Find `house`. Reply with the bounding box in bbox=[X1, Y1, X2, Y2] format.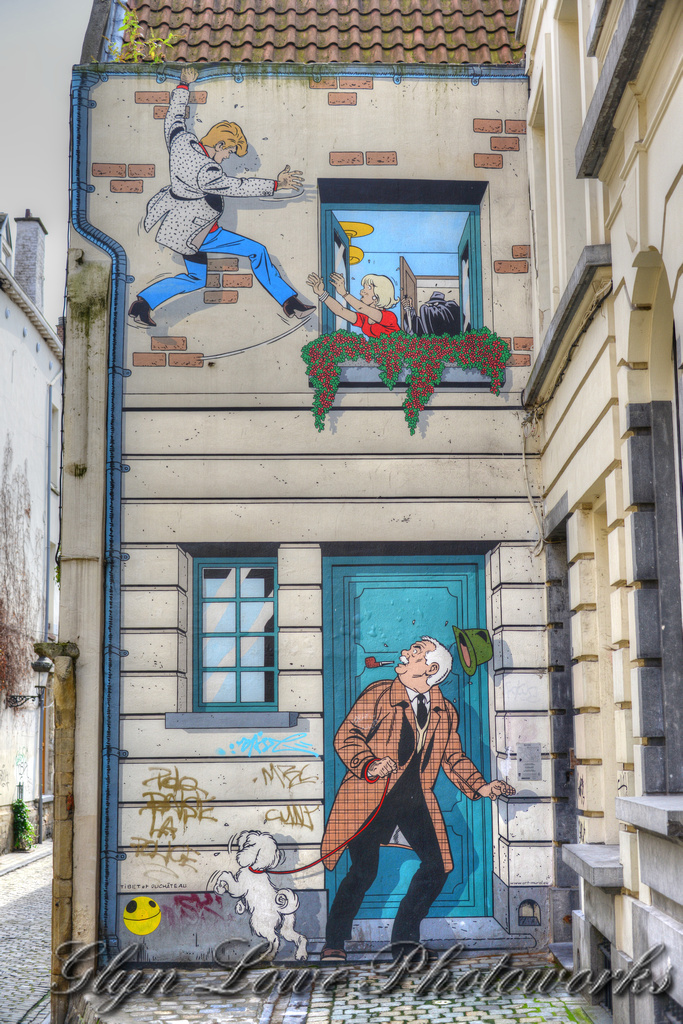
bbox=[51, 0, 682, 1023].
